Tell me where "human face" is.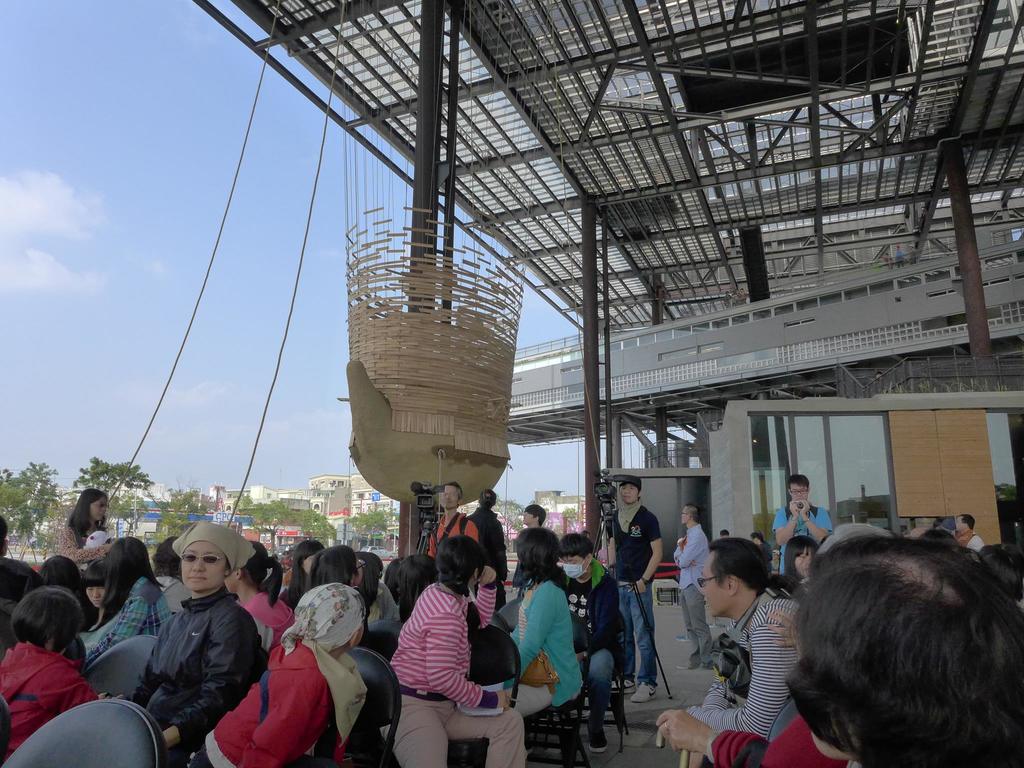
"human face" is at [179, 543, 225, 592].
